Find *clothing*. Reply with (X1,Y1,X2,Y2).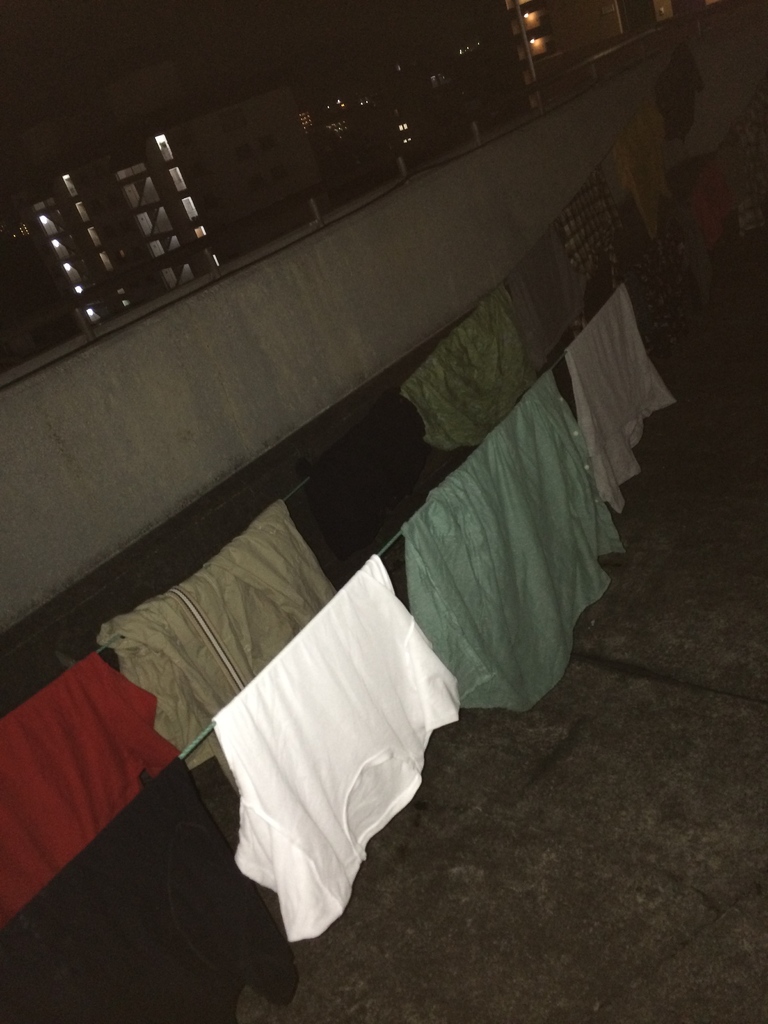
(401,368,630,707).
